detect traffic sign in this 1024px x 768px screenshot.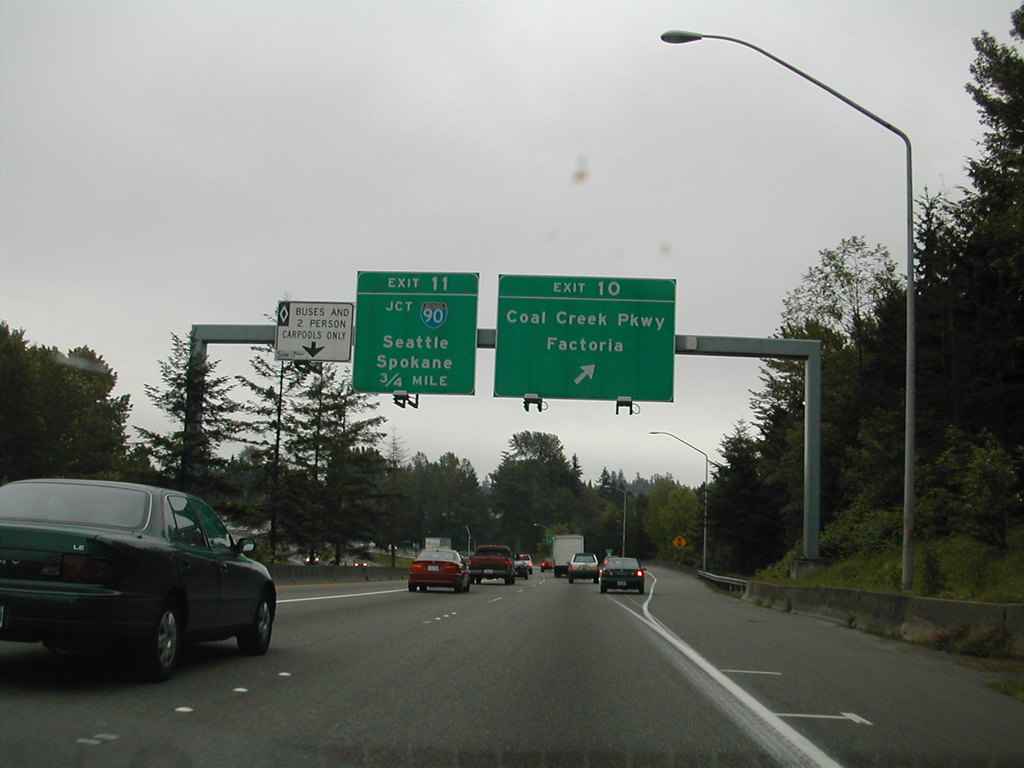
Detection: (350,269,476,397).
